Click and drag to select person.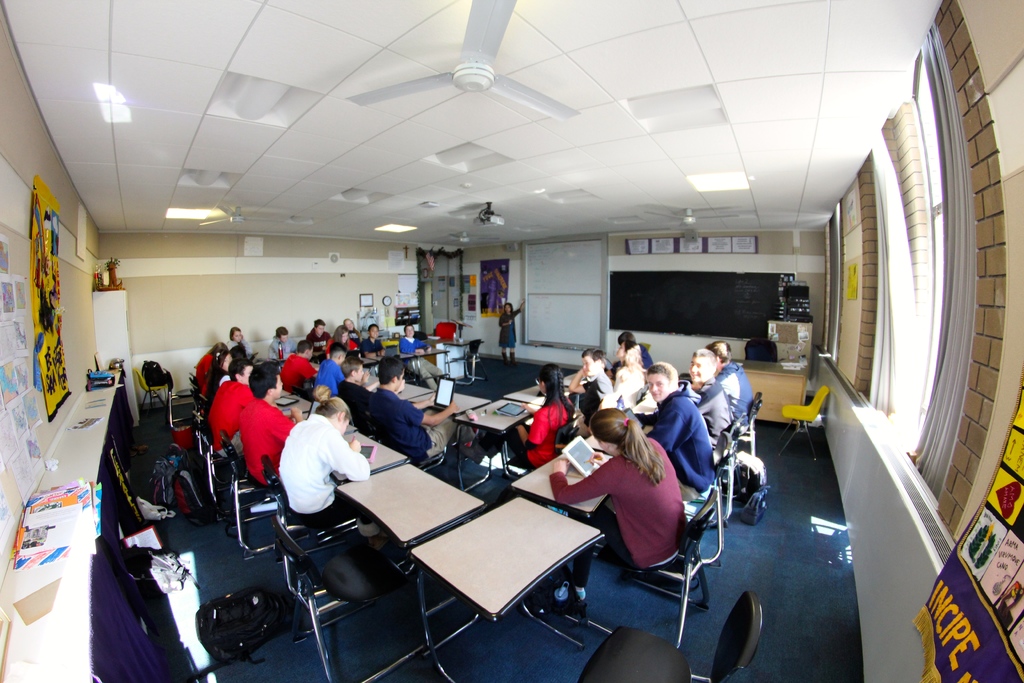
Selection: {"x1": 316, "y1": 340, "x2": 356, "y2": 391}.
